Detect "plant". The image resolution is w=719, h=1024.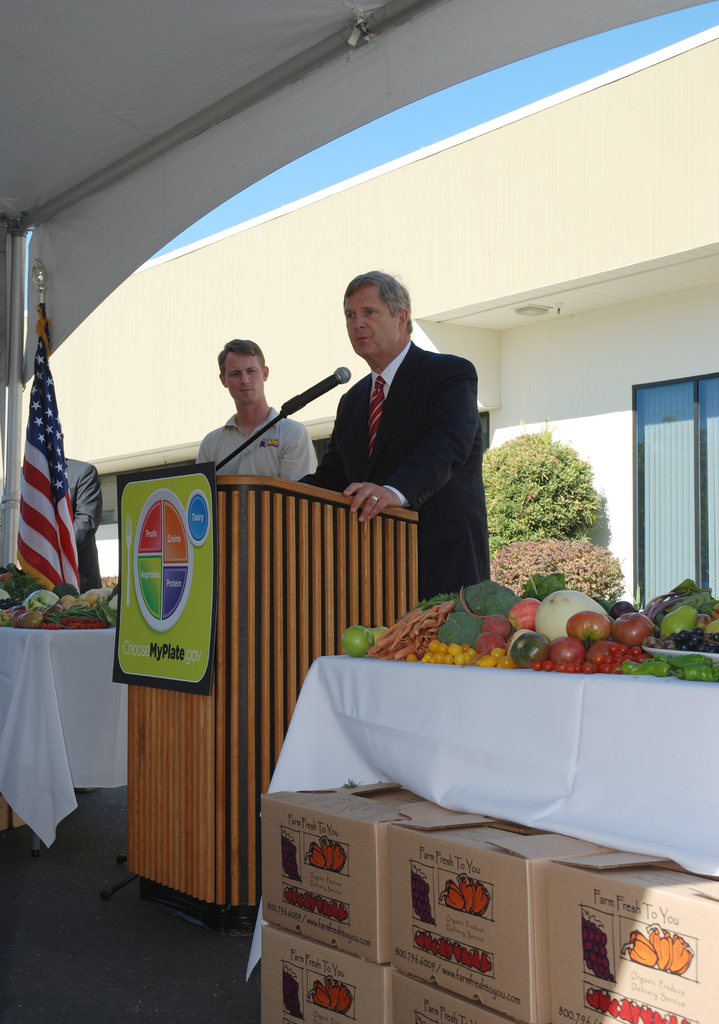
bbox=[478, 408, 608, 560].
